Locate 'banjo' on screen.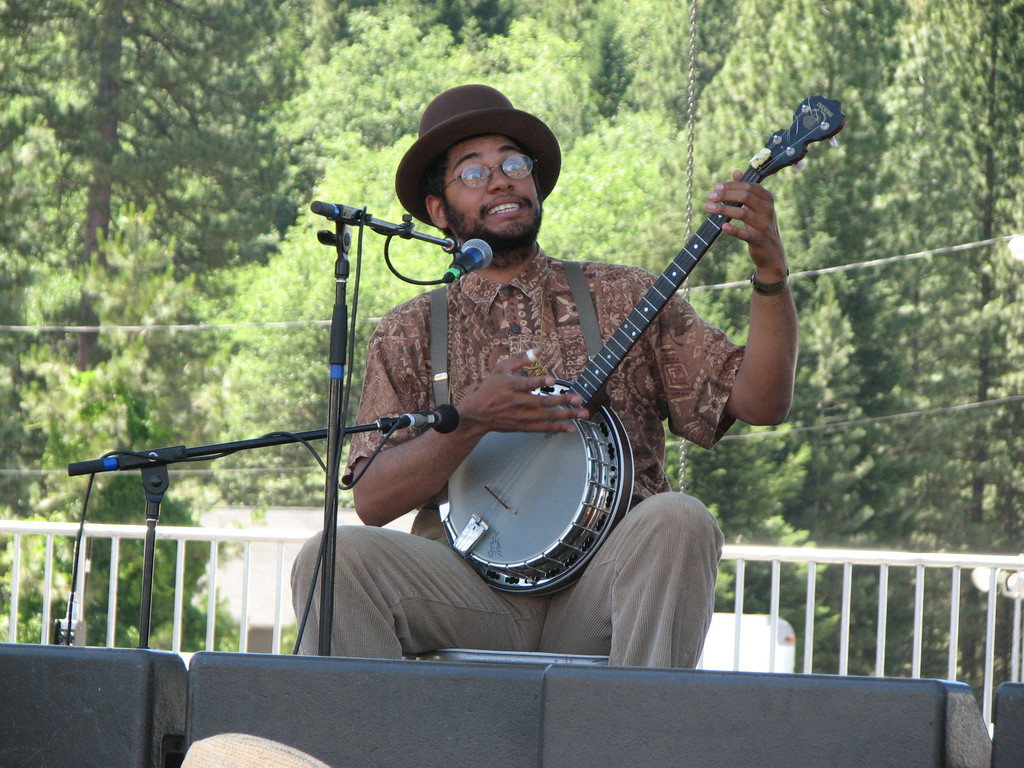
On screen at 432/95/849/601.
